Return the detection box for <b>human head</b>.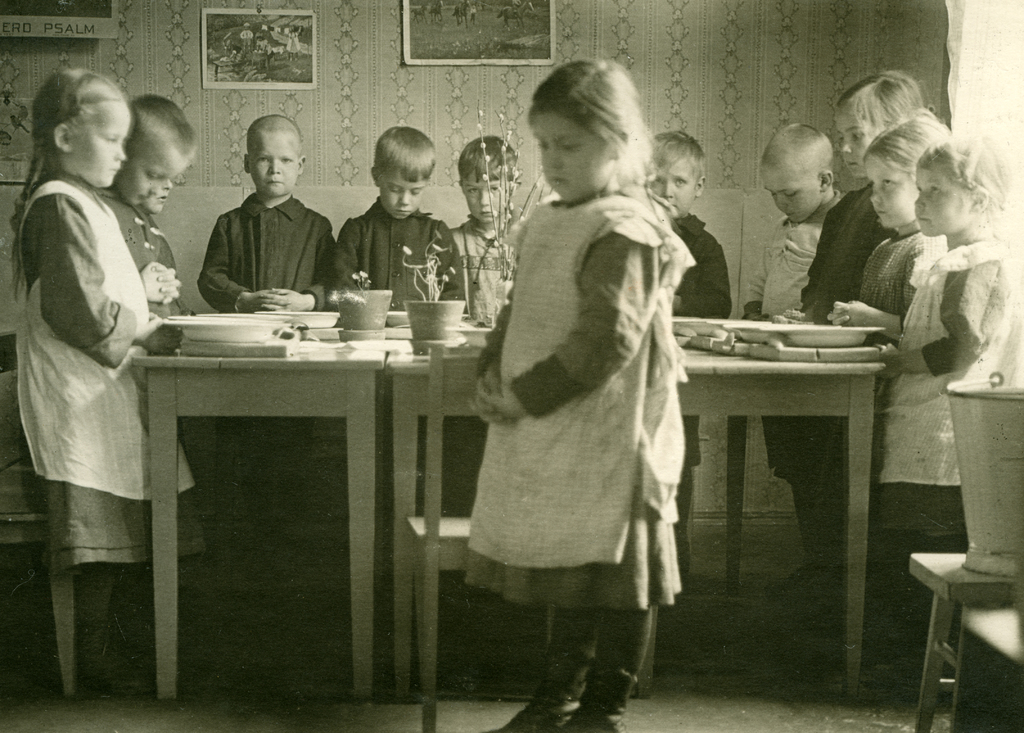
bbox=(529, 56, 639, 198).
